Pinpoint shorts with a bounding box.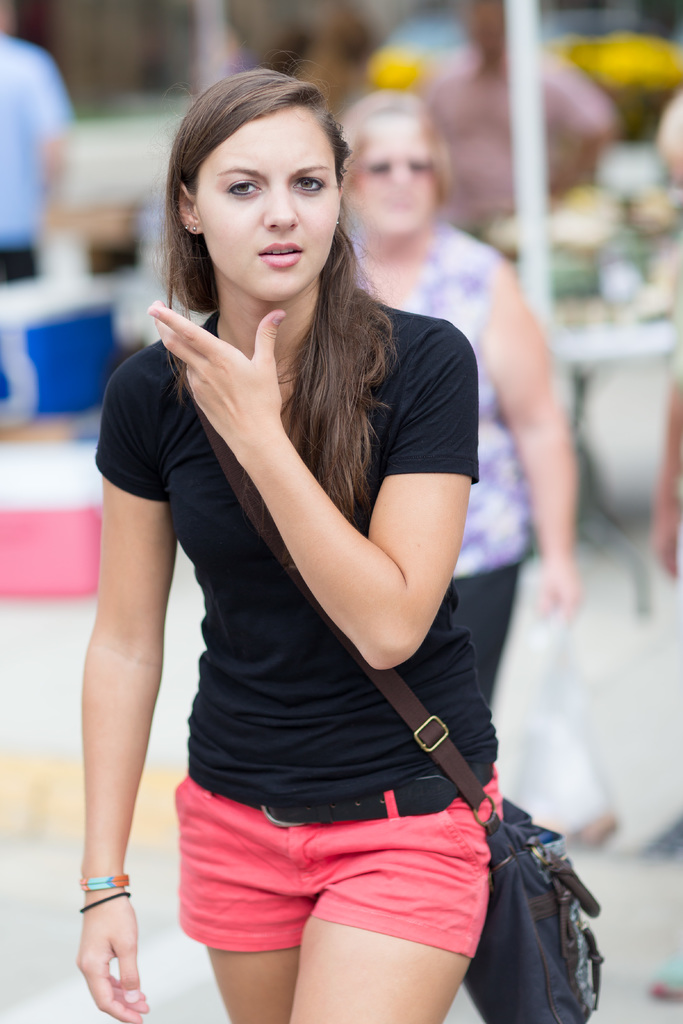
188/818/490/956.
